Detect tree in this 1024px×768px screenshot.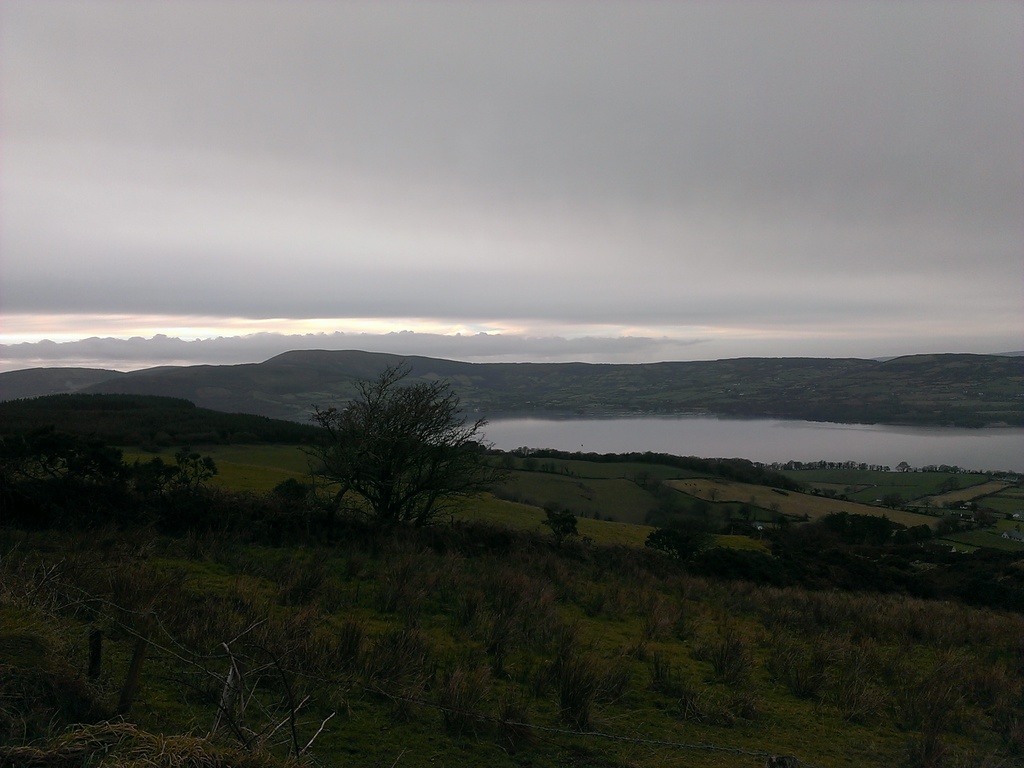
Detection: [737,499,753,524].
